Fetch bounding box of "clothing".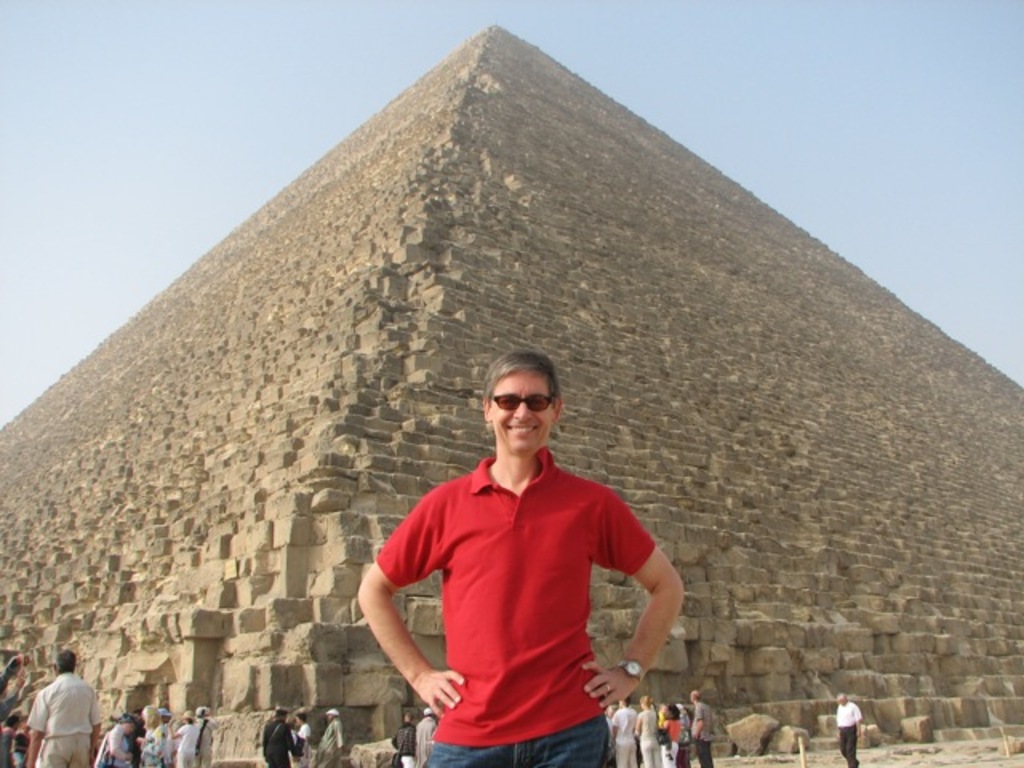
Bbox: (835,698,861,766).
